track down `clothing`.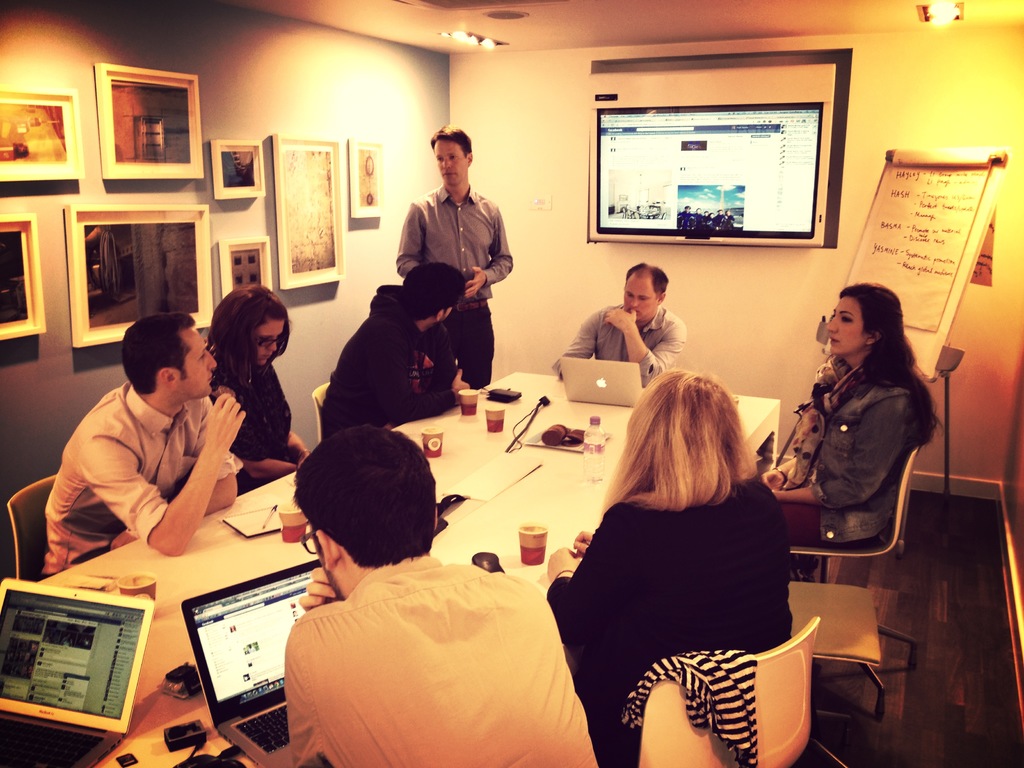
Tracked to locate(33, 375, 237, 560).
